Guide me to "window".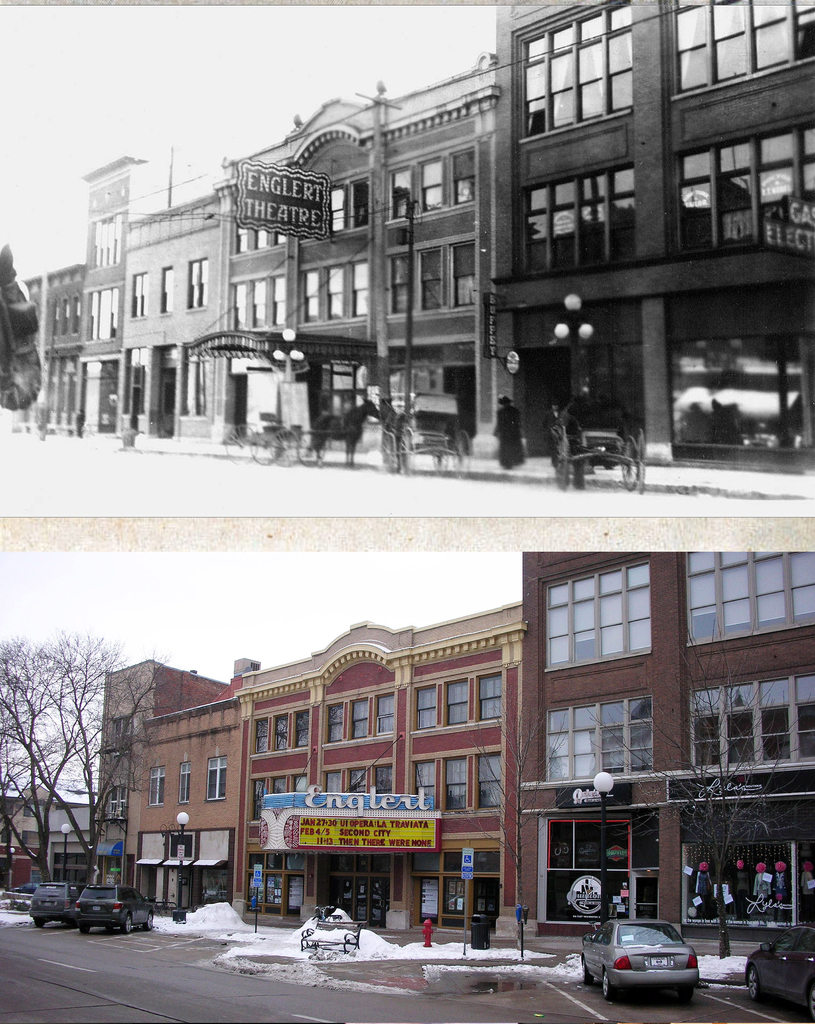
Guidance: bbox=[540, 692, 650, 783].
